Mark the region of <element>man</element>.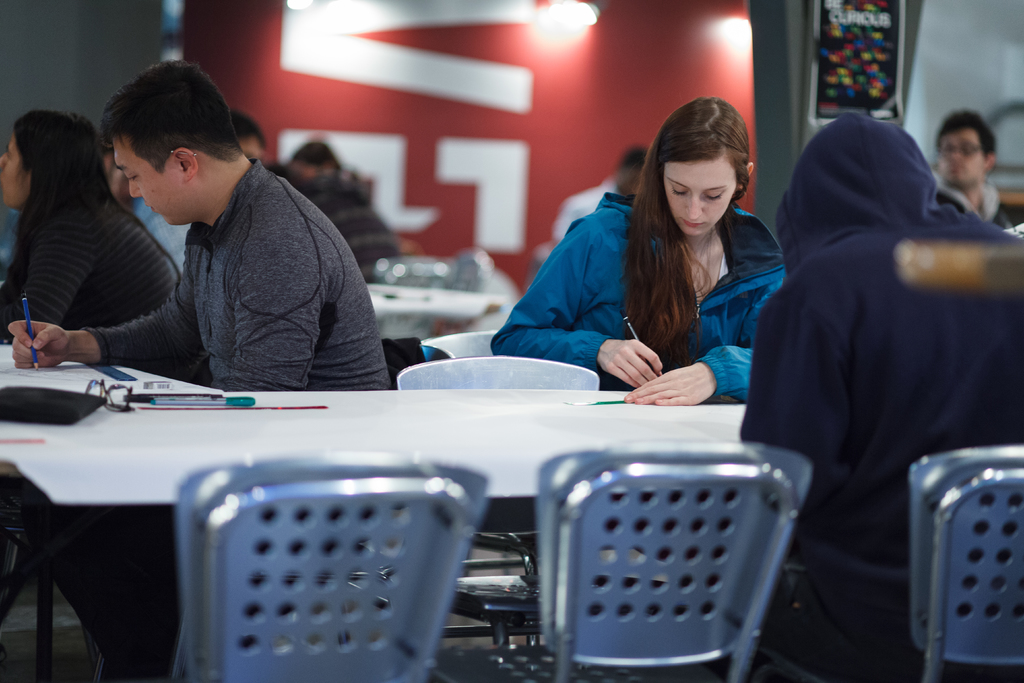
Region: 547,149,649,240.
